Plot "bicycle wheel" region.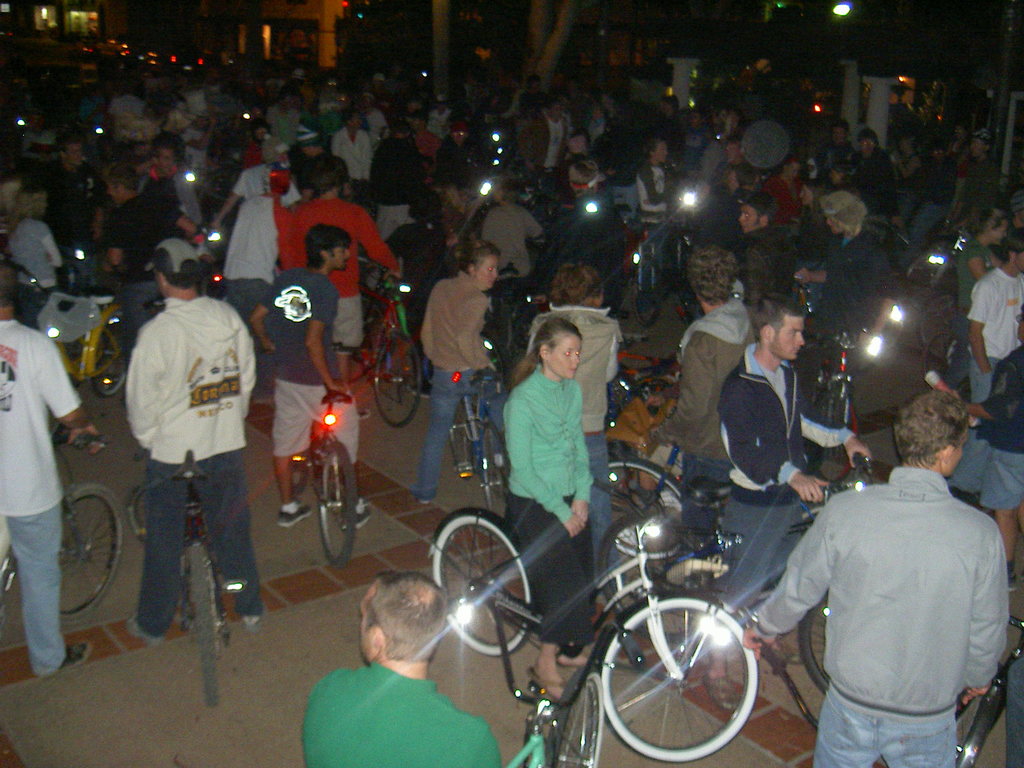
Plotted at locate(906, 243, 959, 298).
